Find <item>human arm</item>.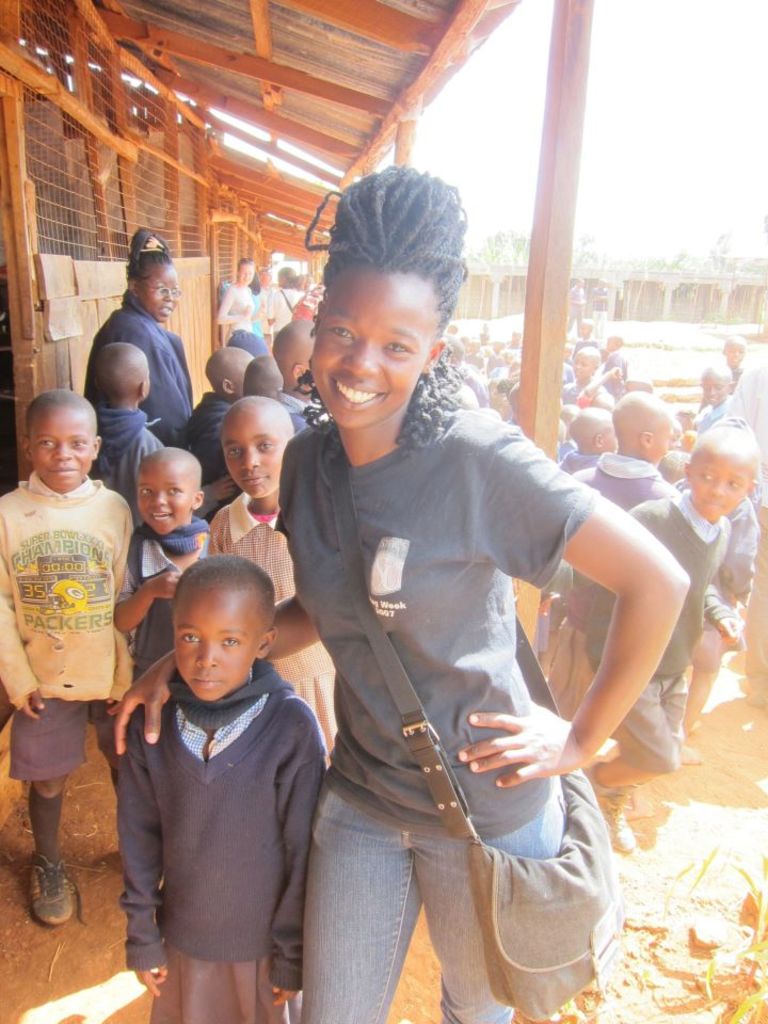
(x1=266, y1=711, x2=322, y2=1011).
